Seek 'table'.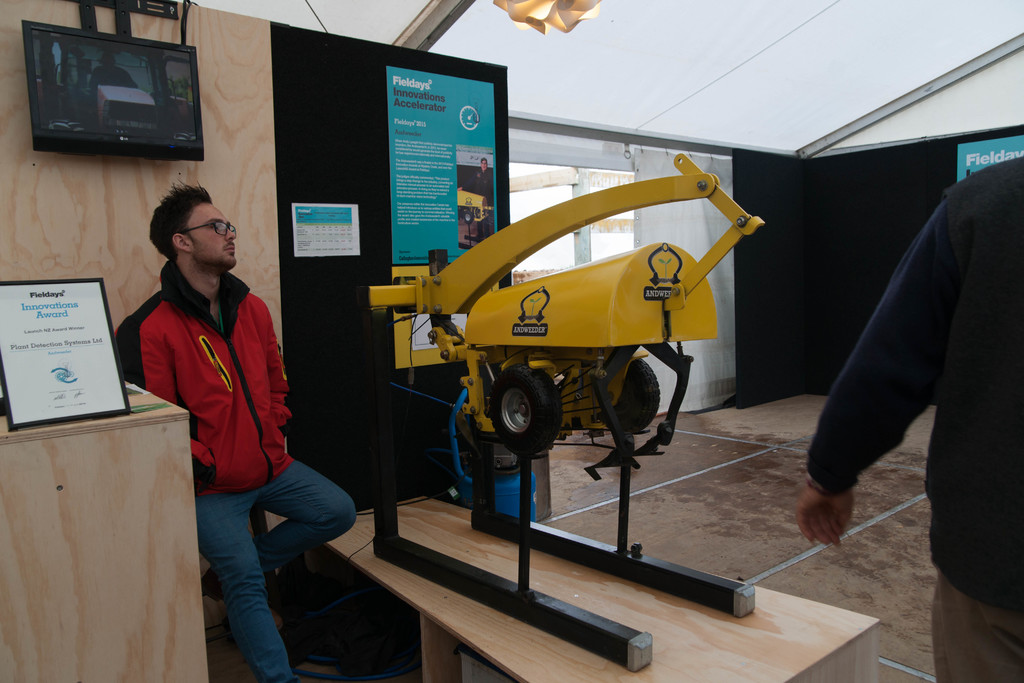
crop(319, 483, 877, 682).
